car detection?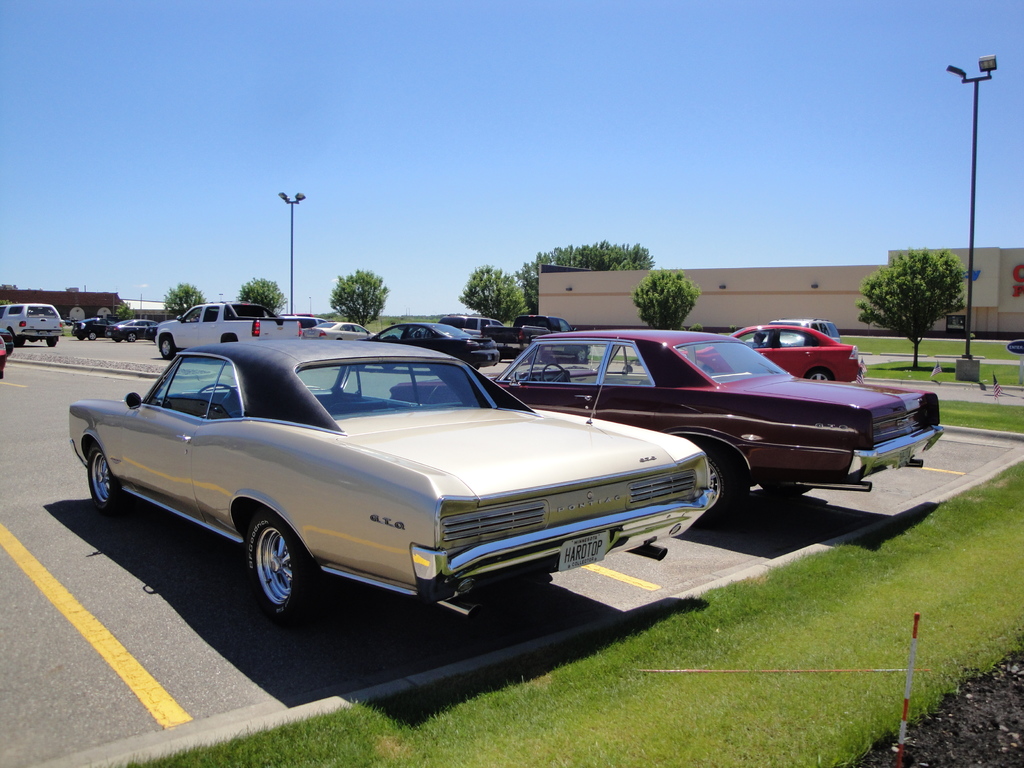
{"x1": 109, "y1": 316, "x2": 157, "y2": 344}
